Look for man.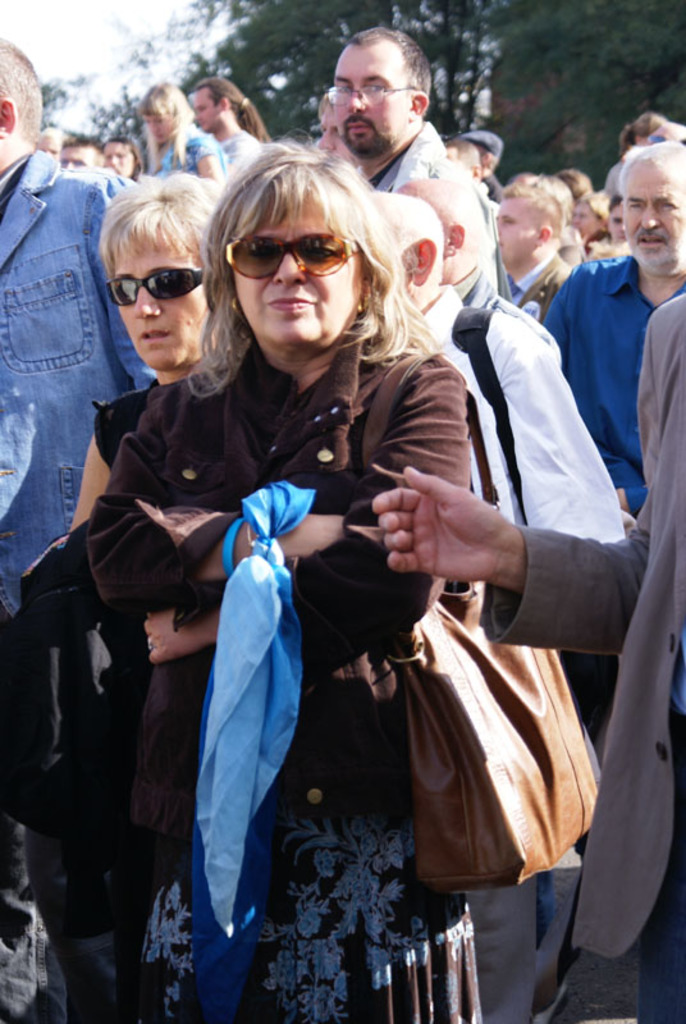
Found: bbox=(198, 72, 279, 178).
